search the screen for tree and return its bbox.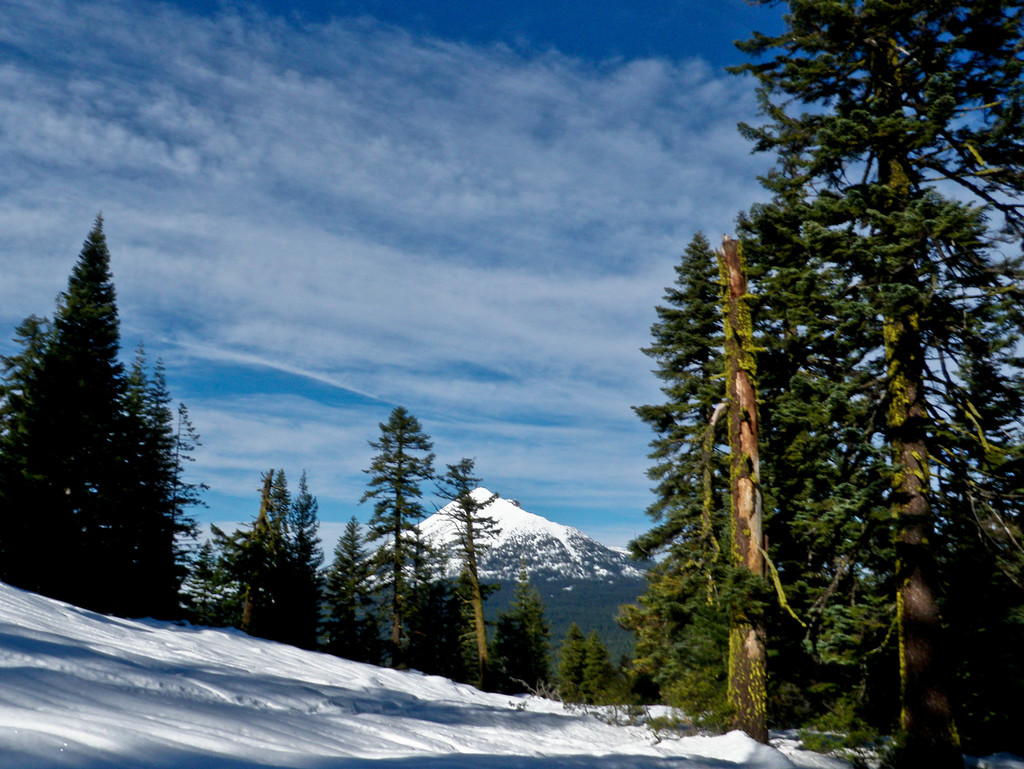
Found: bbox=[616, 230, 782, 735].
